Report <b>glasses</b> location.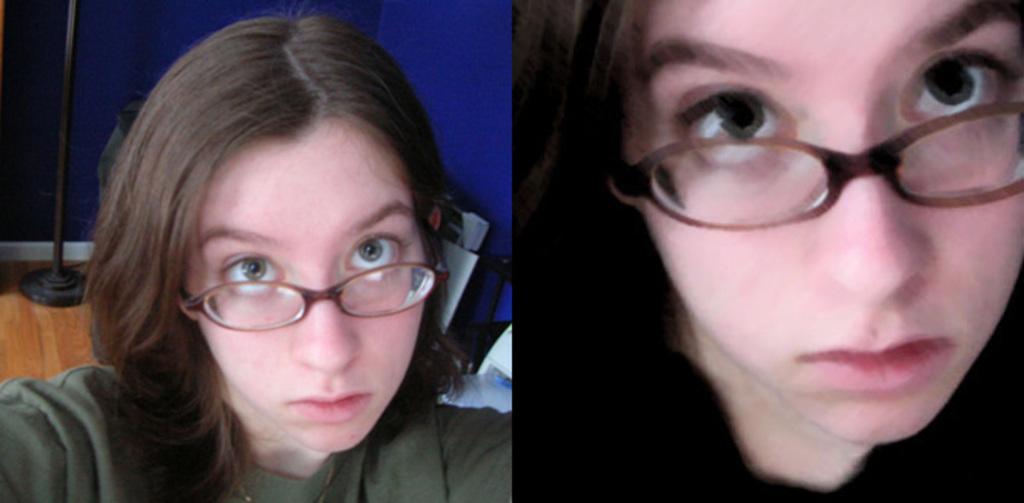
Report: bbox(669, 102, 998, 225).
